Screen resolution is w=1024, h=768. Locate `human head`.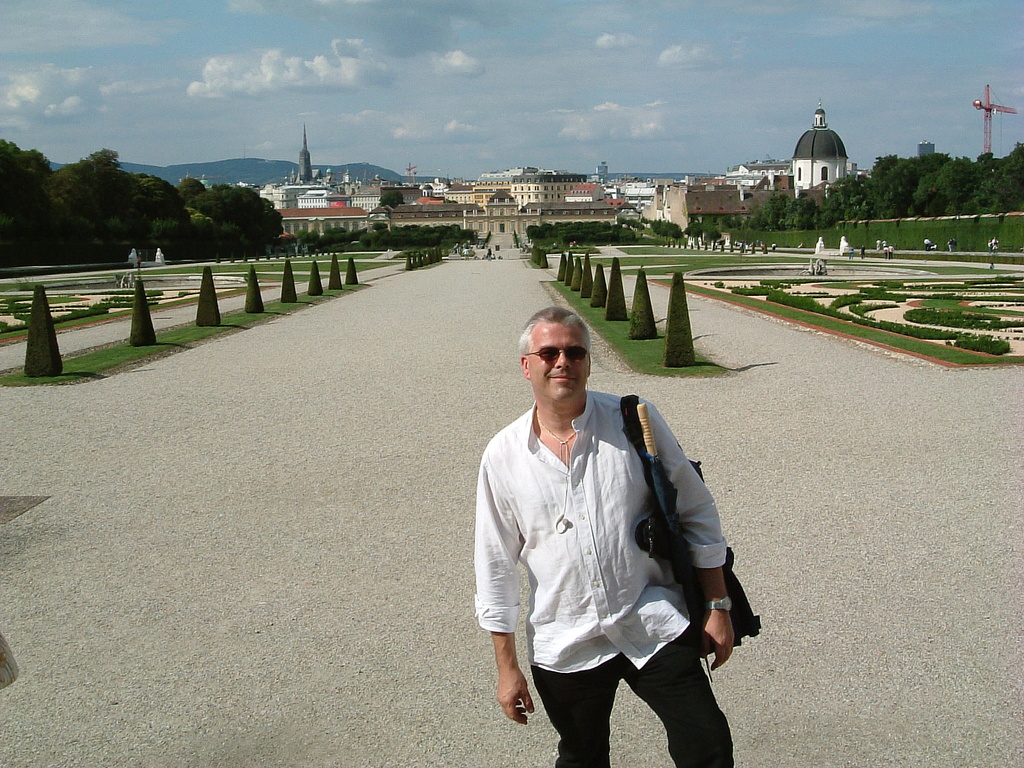
[left=516, top=311, right=595, bottom=416].
